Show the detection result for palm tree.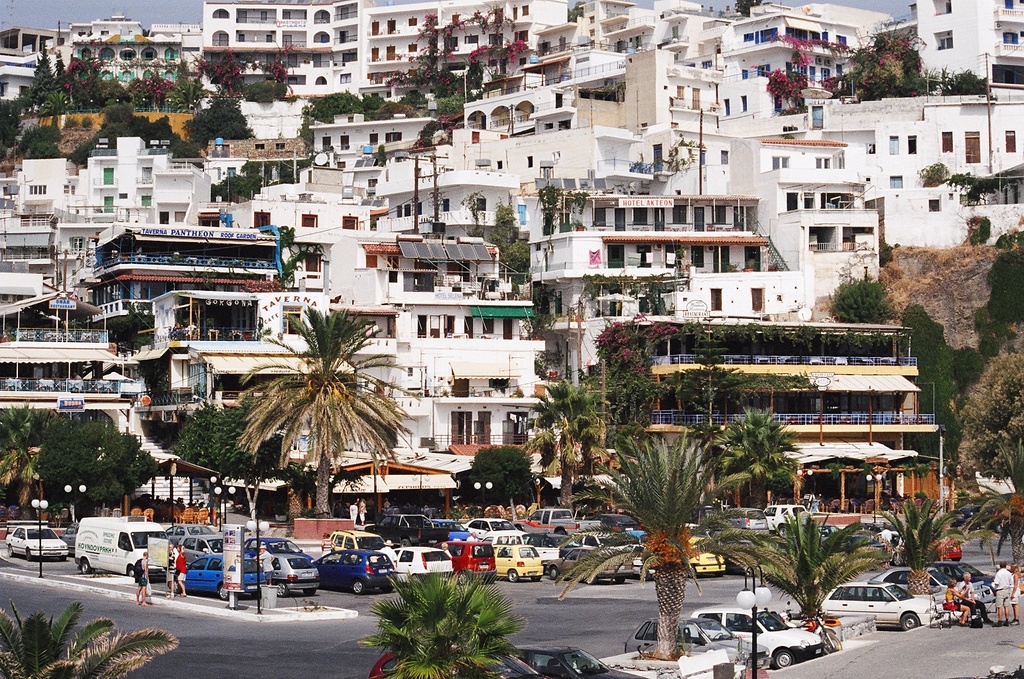
942 471 1023 569.
